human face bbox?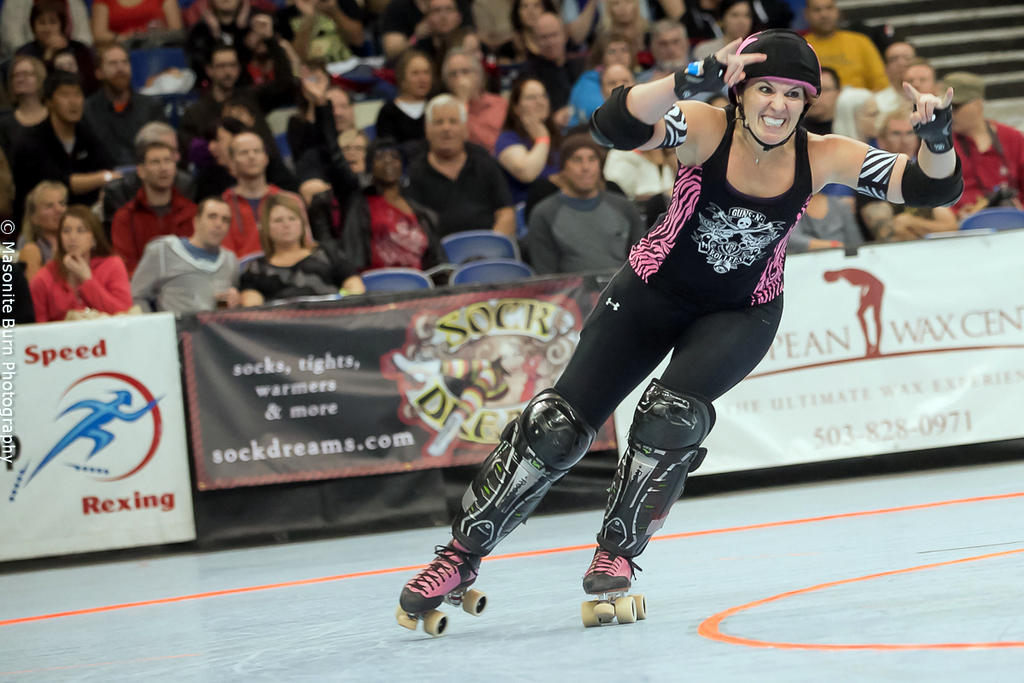
bbox=(428, 2, 463, 32)
